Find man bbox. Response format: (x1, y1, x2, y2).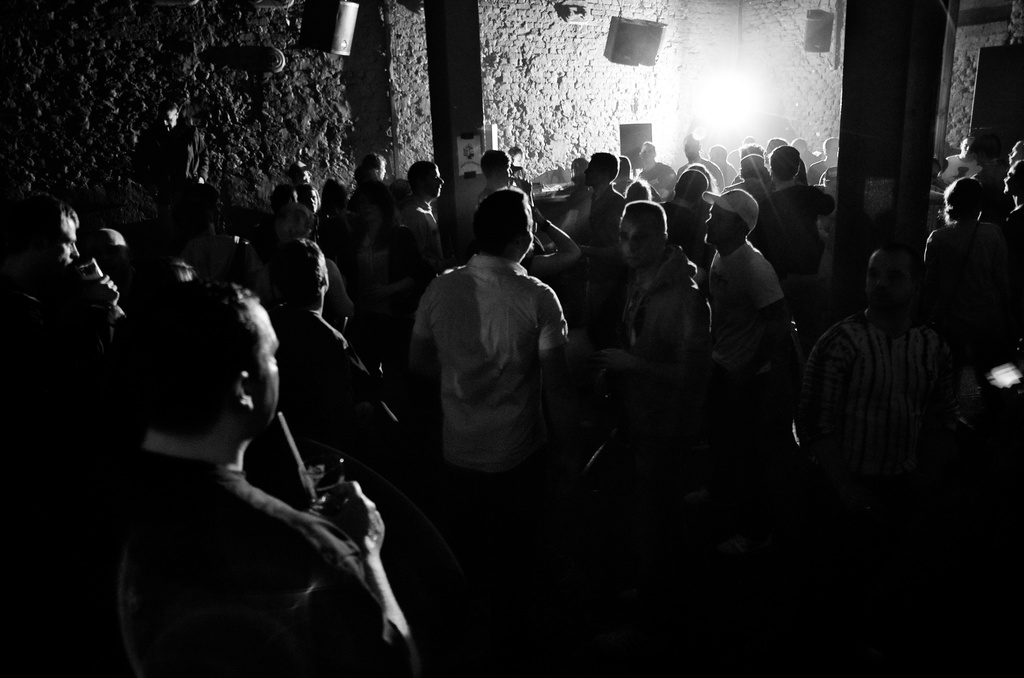
(1002, 161, 1023, 229).
